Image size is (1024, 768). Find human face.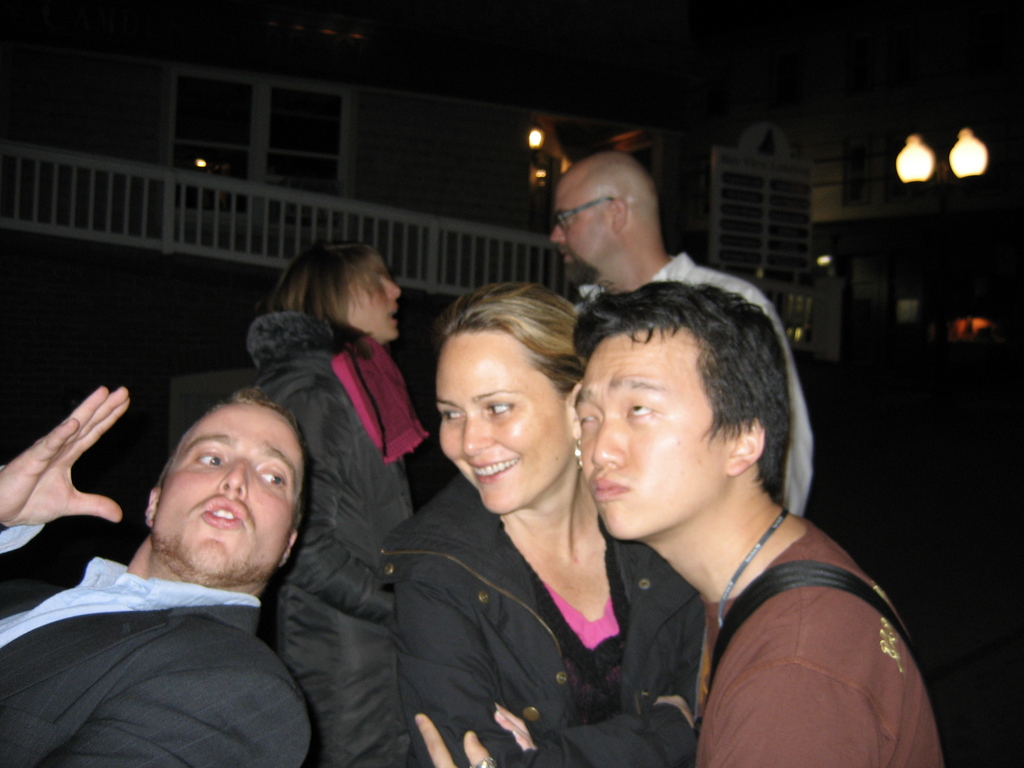
bbox=[150, 409, 308, 584].
